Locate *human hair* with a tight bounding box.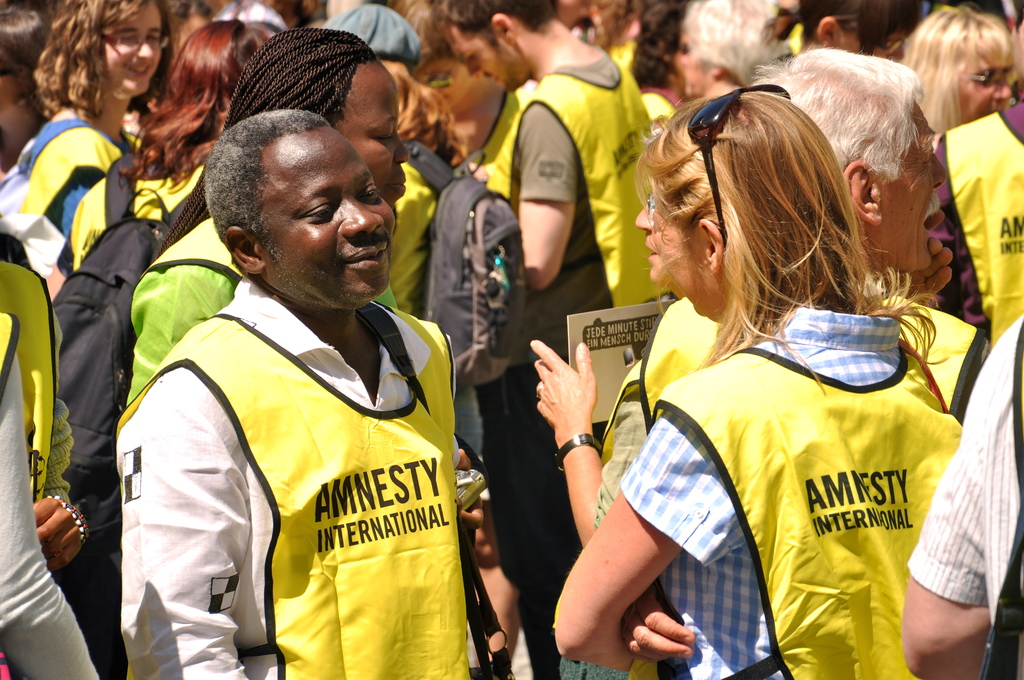
bbox(0, 0, 47, 90).
